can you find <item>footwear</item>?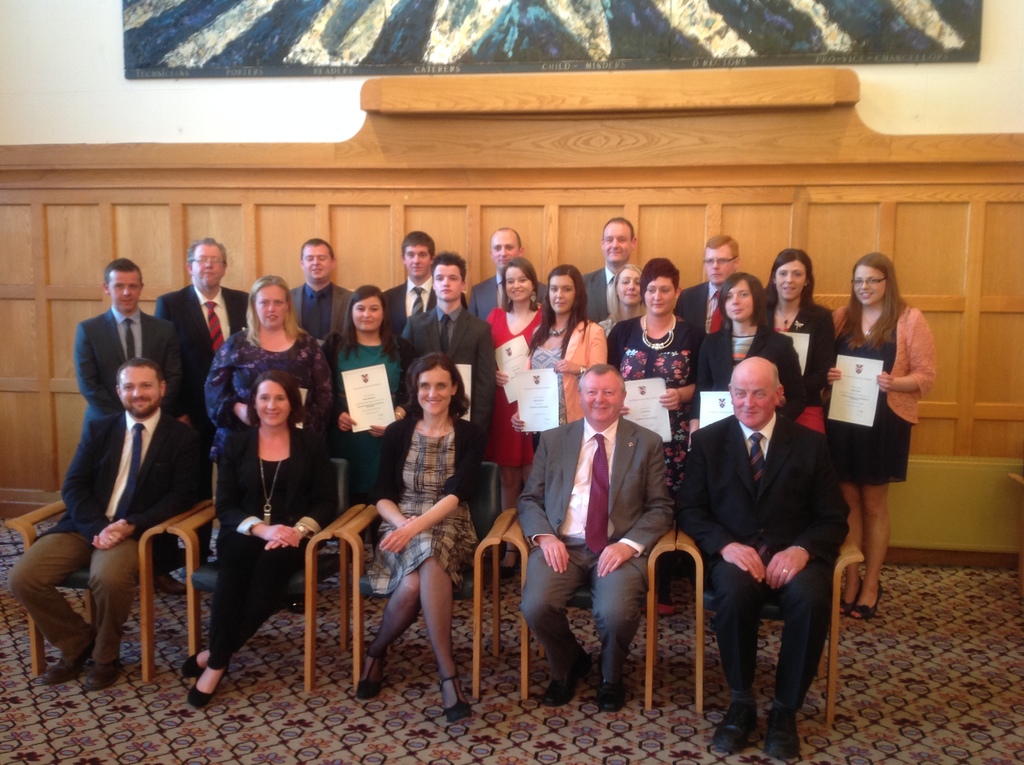
Yes, bounding box: crop(154, 572, 188, 594).
